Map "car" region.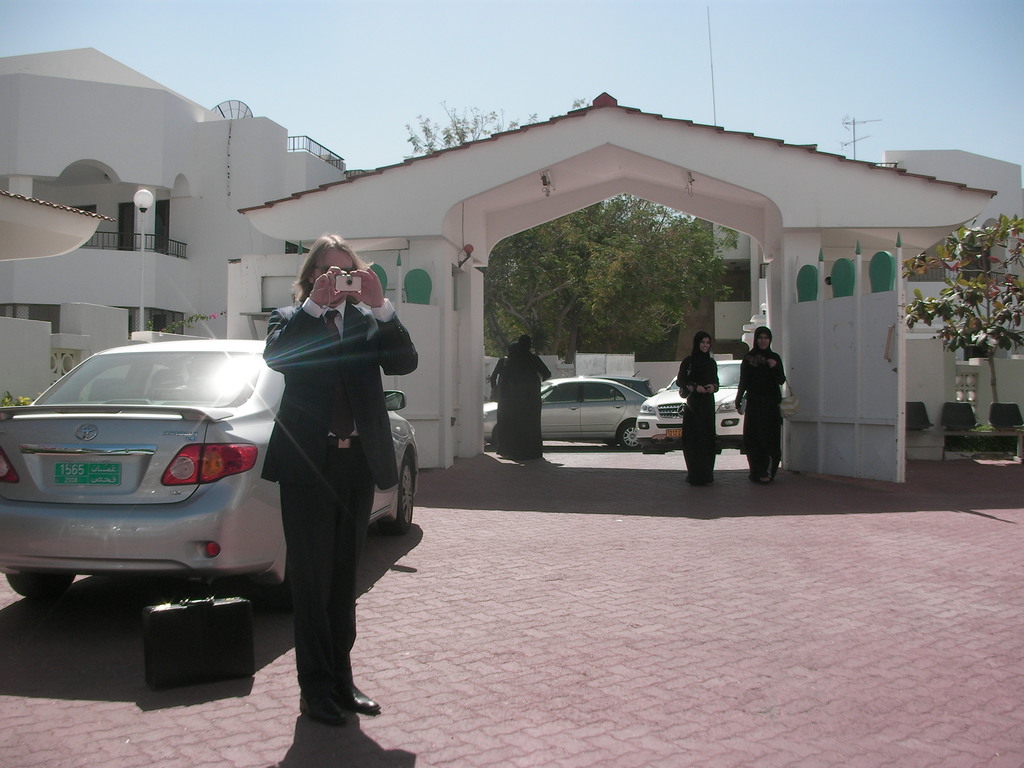
Mapped to detection(481, 375, 655, 441).
